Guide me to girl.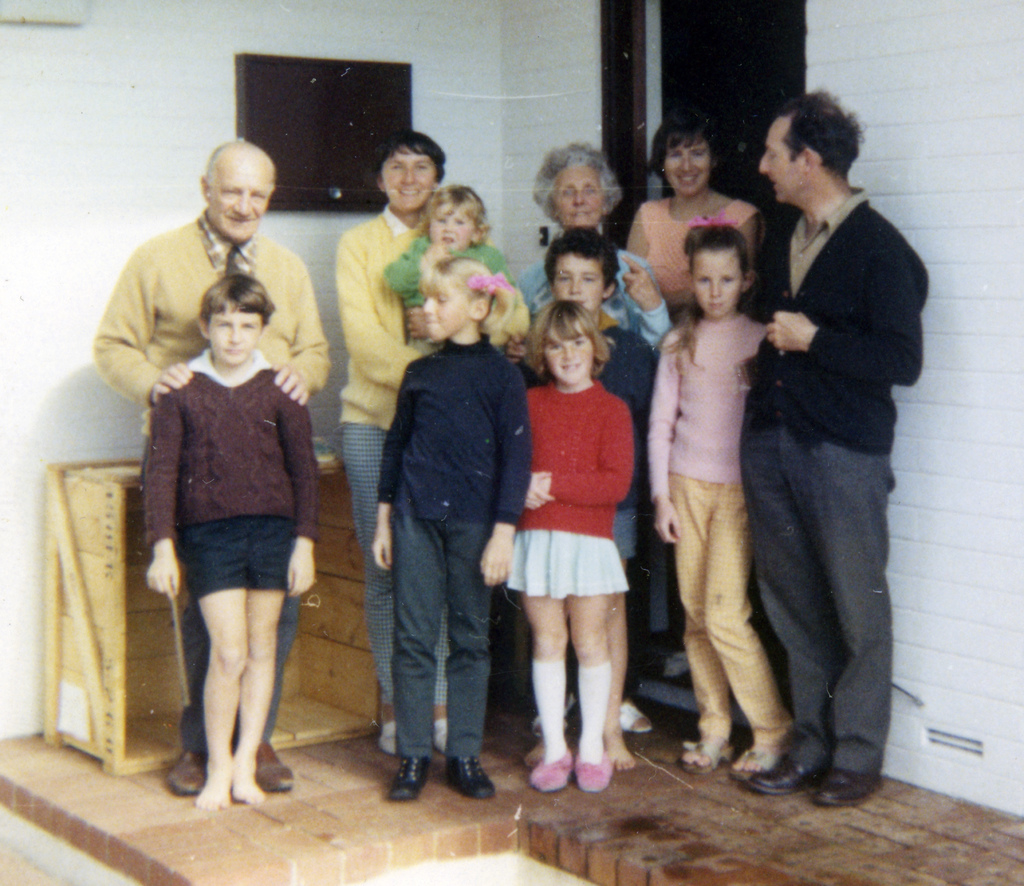
Guidance: [504,301,630,796].
